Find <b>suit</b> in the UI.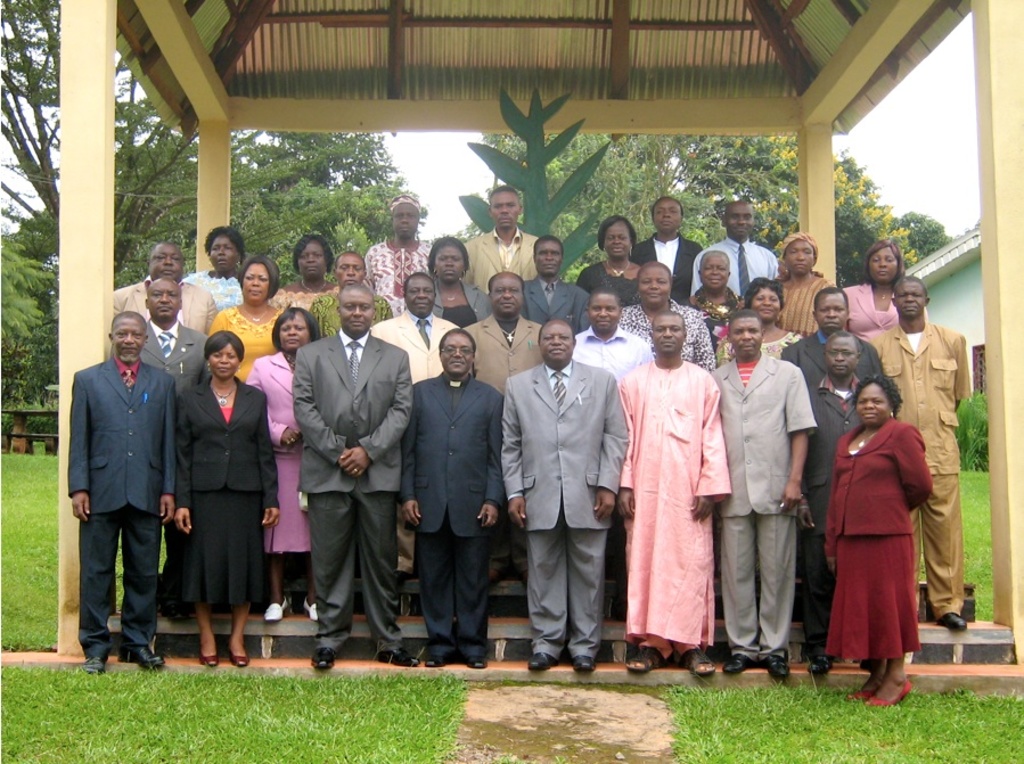
UI element at select_region(705, 347, 816, 663).
